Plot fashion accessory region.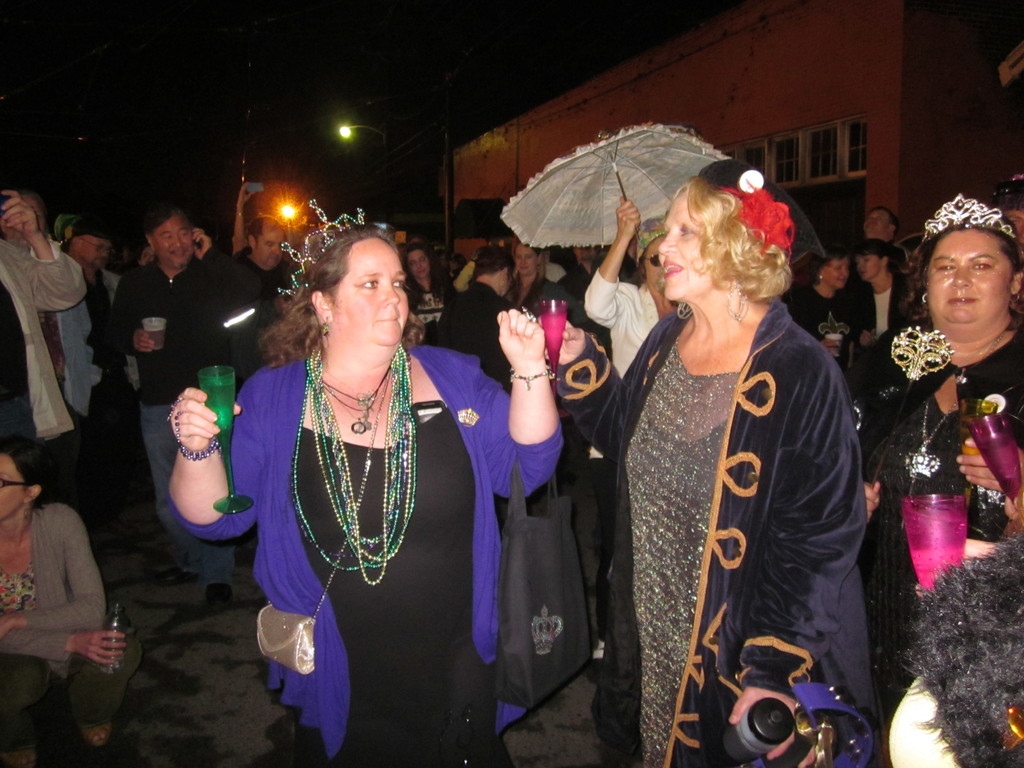
Plotted at 169,410,185,428.
